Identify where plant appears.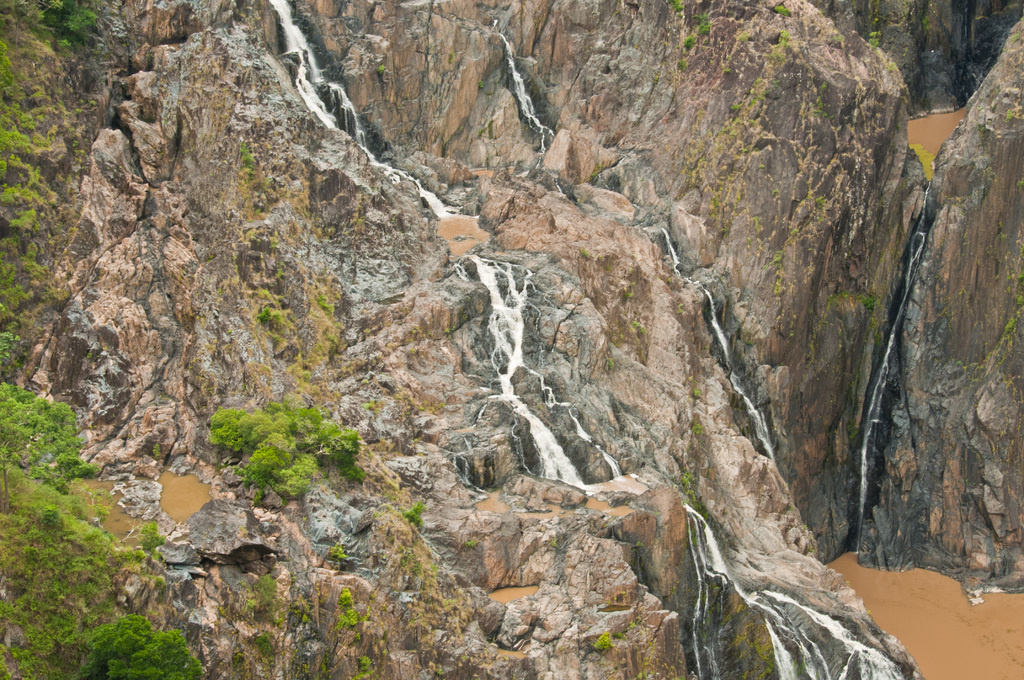
Appears at [left=184, top=143, right=201, bottom=156].
